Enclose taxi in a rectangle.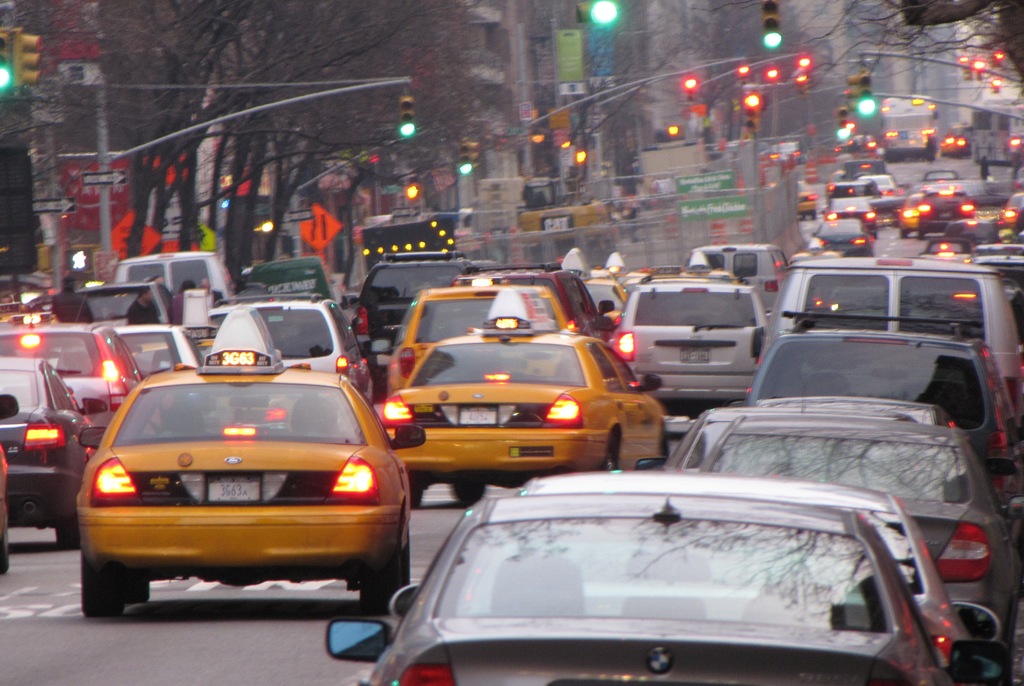
{"x1": 379, "y1": 277, "x2": 589, "y2": 397}.
